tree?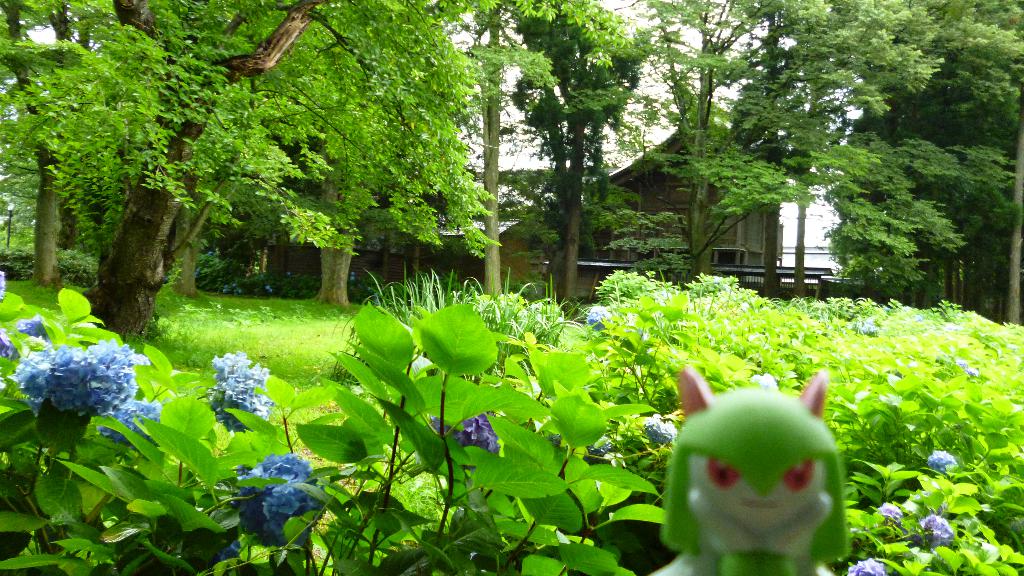
[x1=644, y1=0, x2=941, y2=285]
